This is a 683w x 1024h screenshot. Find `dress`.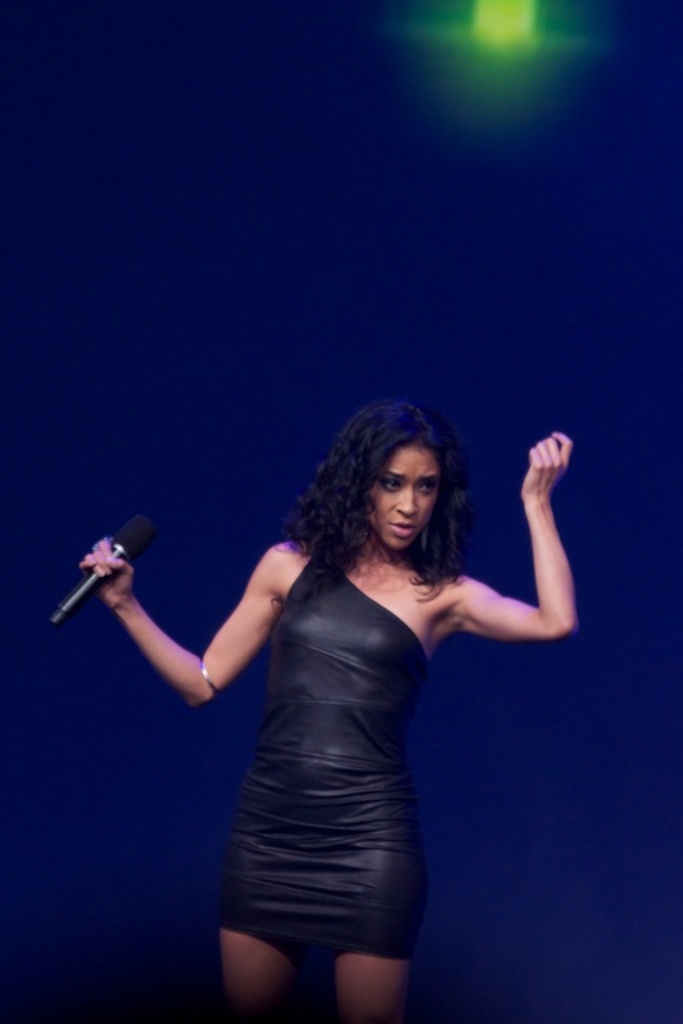
Bounding box: x1=220, y1=560, x2=426, y2=955.
